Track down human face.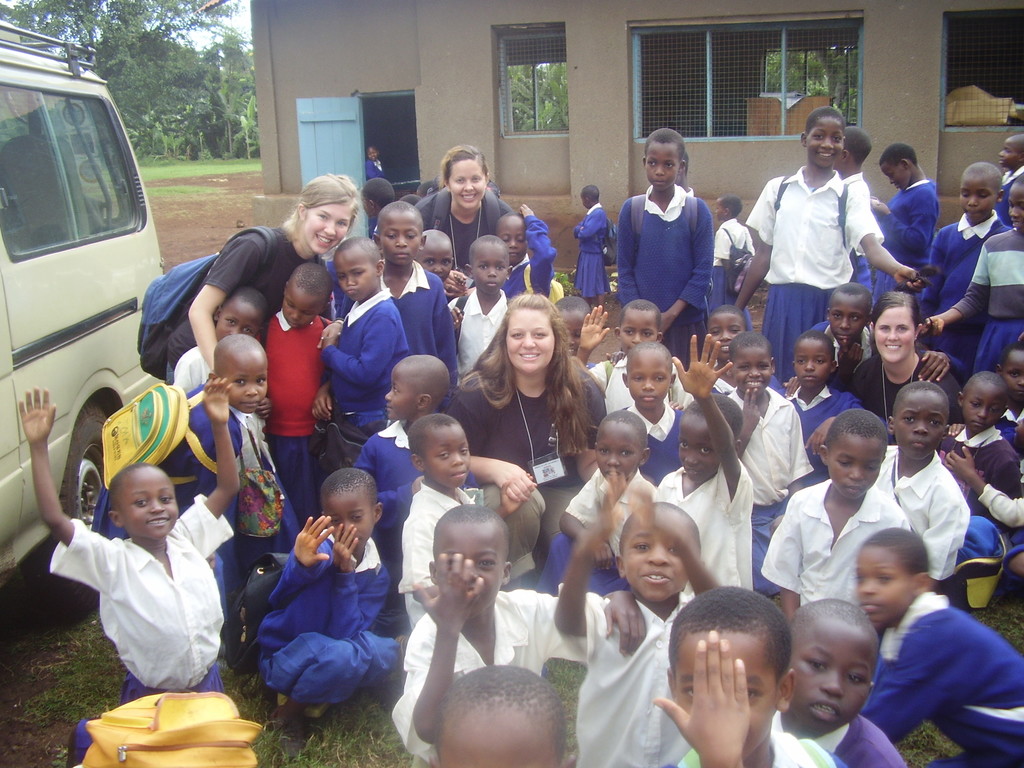
Tracked to l=787, t=628, r=872, b=732.
